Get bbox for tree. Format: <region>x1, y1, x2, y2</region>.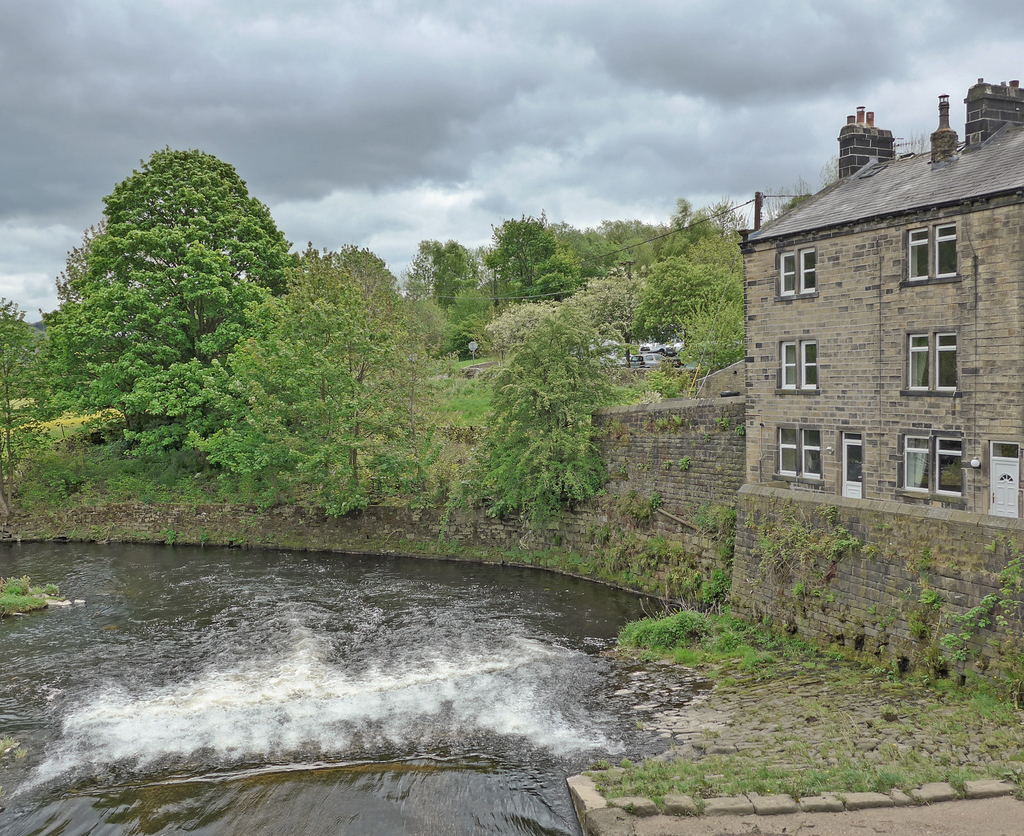
<region>0, 293, 43, 516</region>.
